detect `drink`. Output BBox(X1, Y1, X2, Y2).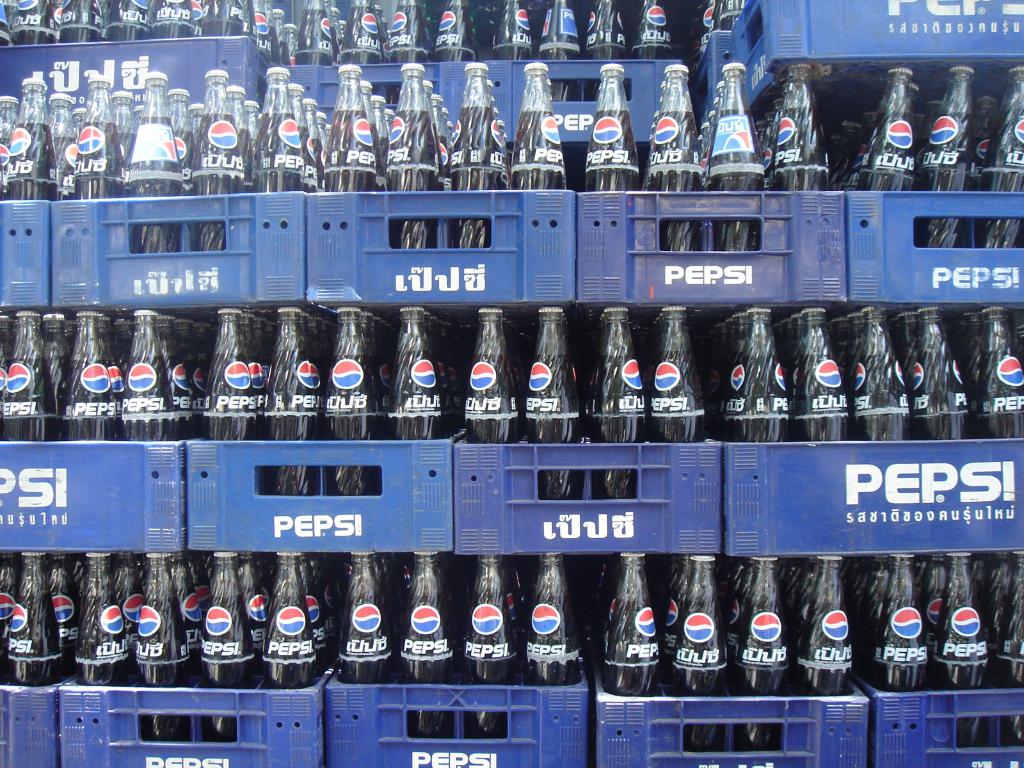
BBox(650, 110, 703, 249).
